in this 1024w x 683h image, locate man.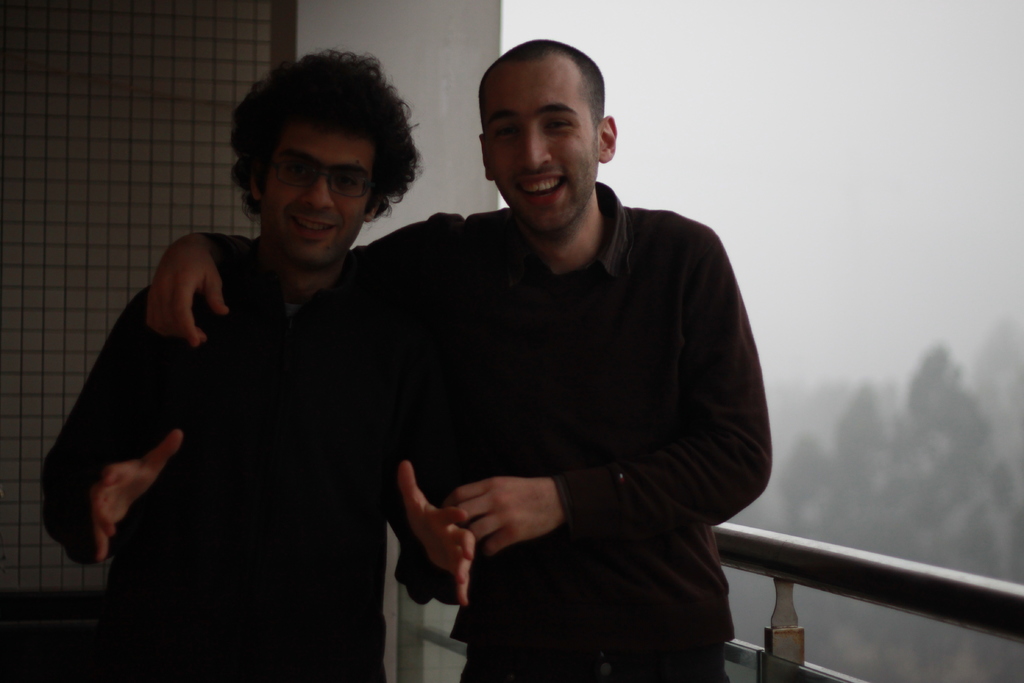
Bounding box: BBox(28, 39, 499, 675).
